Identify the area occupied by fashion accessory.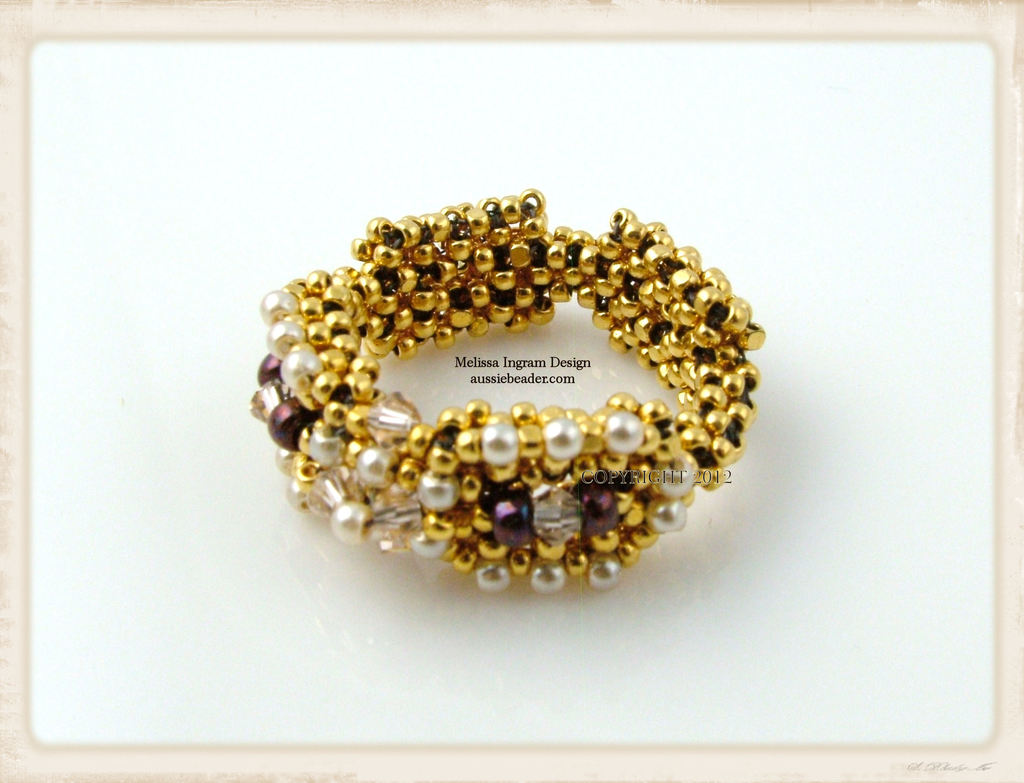
Area: [x1=245, y1=186, x2=771, y2=600].
